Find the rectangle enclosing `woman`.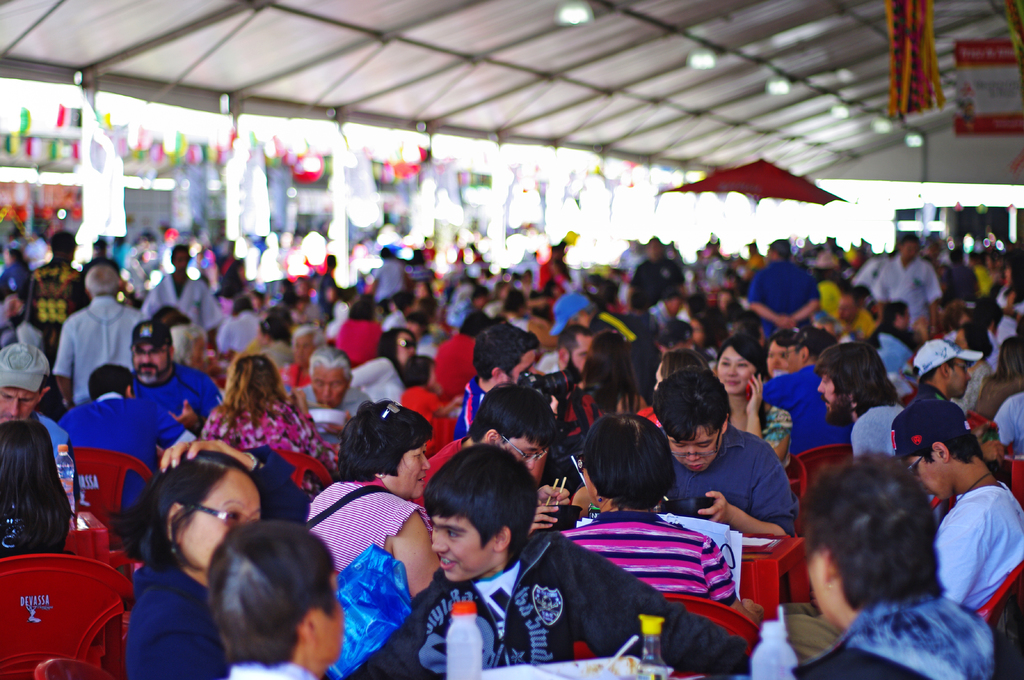
(561,329,646,457).
